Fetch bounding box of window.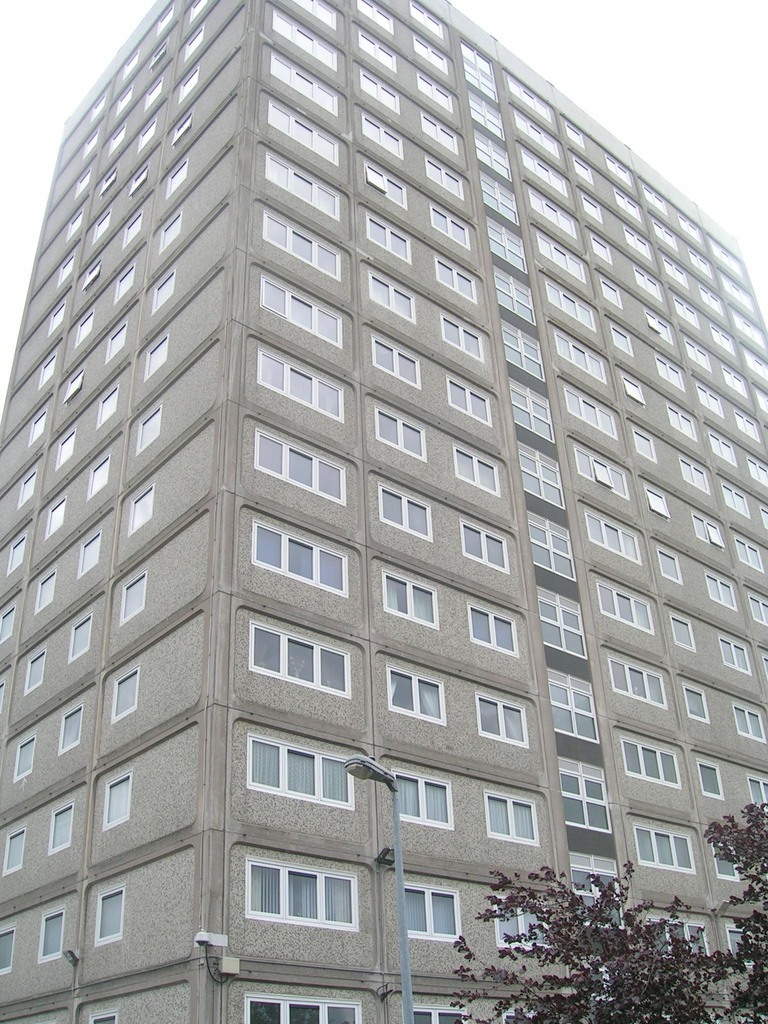
Bbox: box=[492, 263, 536, 307].
